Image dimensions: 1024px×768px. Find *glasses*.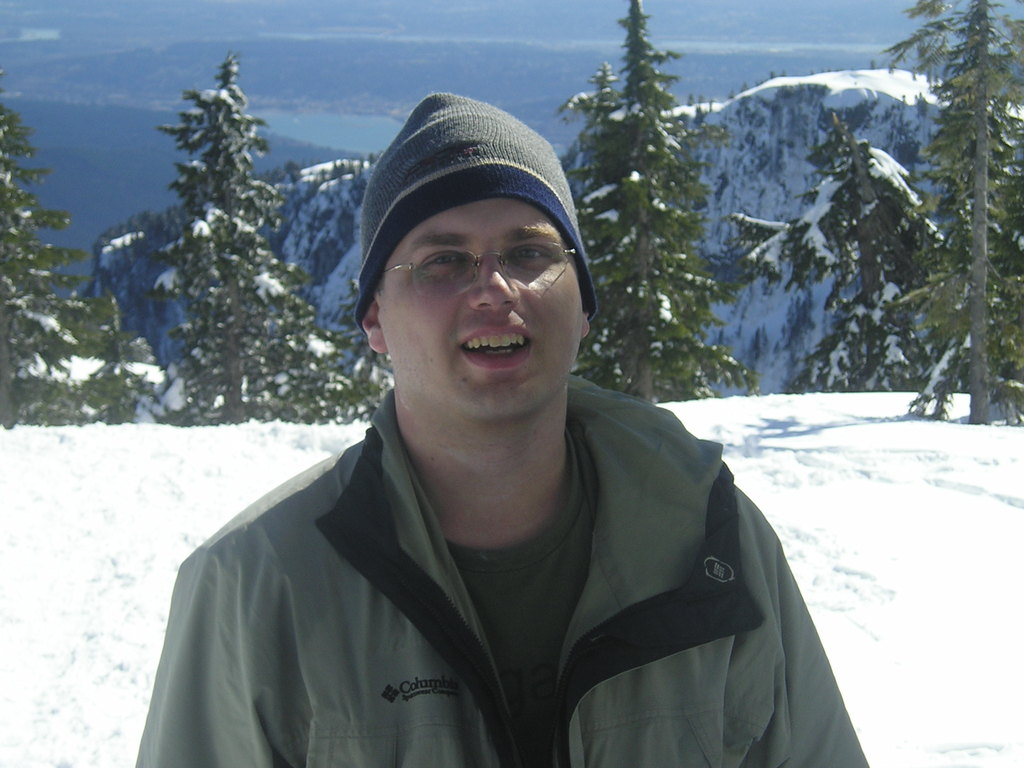
382,235,577,300.
